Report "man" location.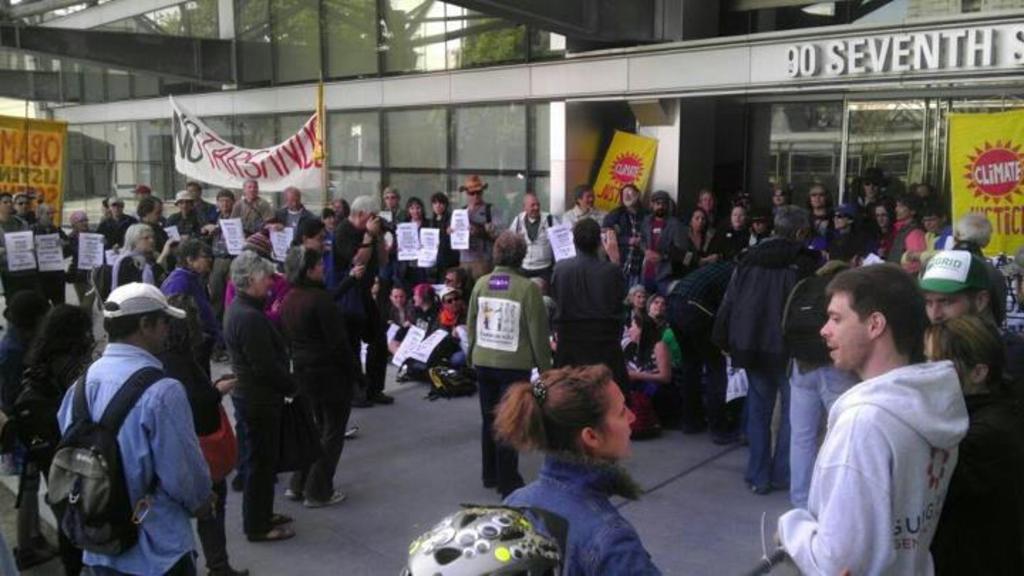
Report: Rect(277, 185, 317, 245).
